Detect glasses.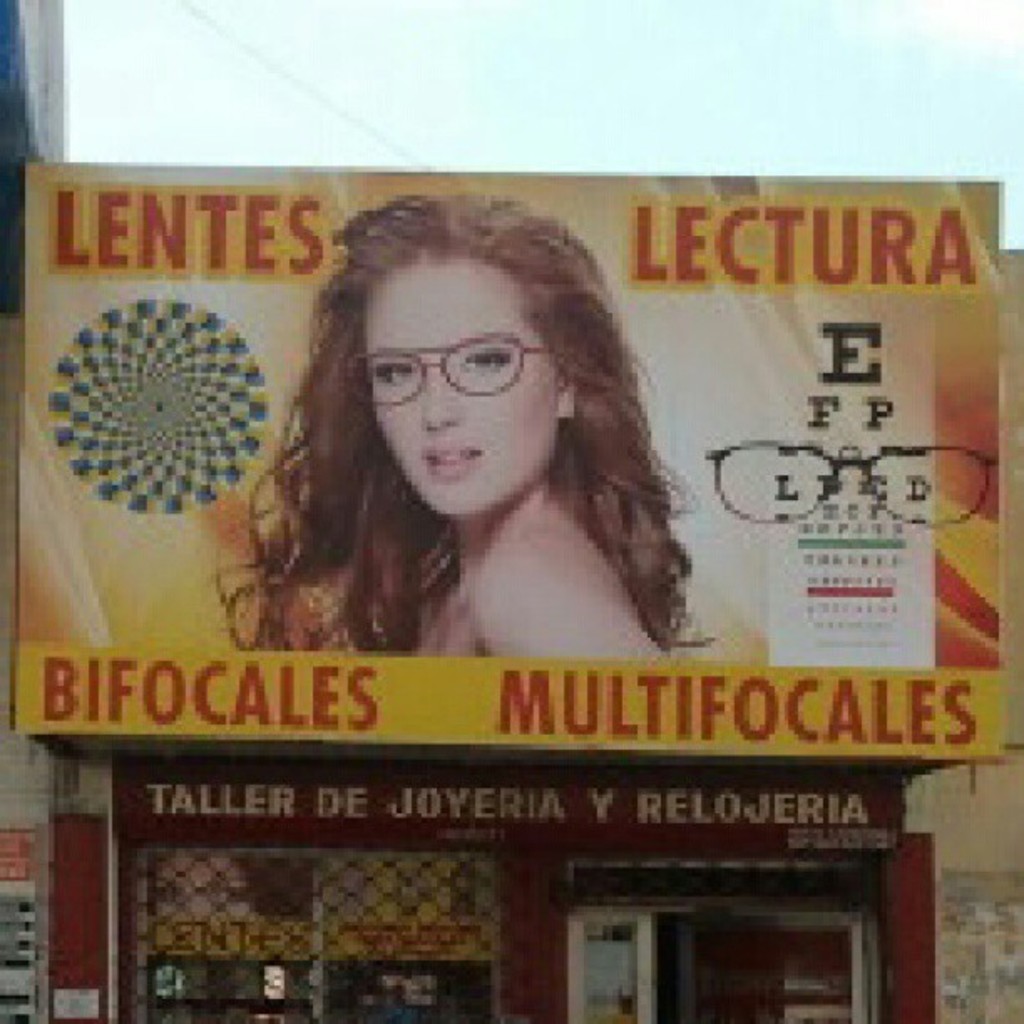
Detected at box=[709, 443, 992, 529].
